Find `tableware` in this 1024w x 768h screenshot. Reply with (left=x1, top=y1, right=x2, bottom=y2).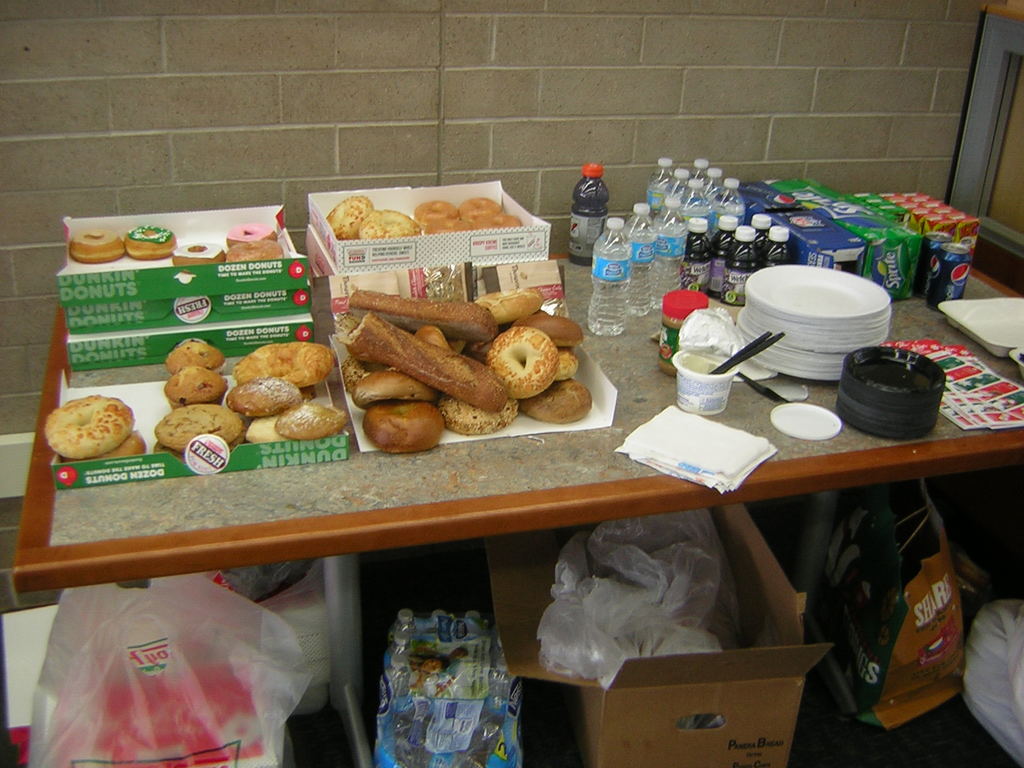
(left=1014, top=343, right=1023, bottom=376).
